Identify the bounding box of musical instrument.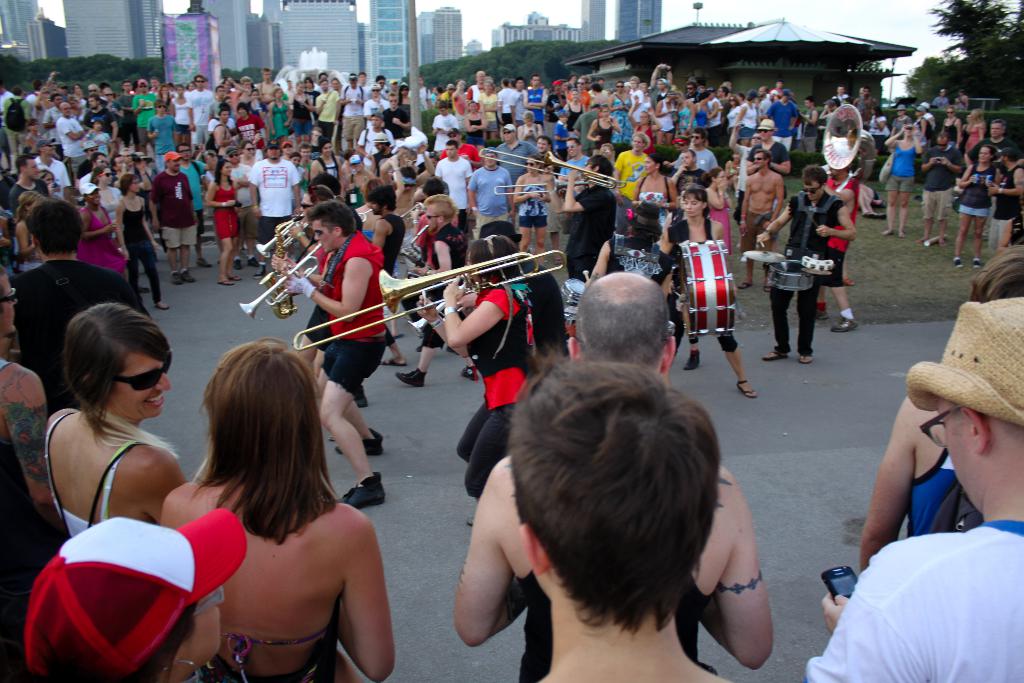
{"left": 740, "top": 244, "right": 780, "bottom": 259}.
